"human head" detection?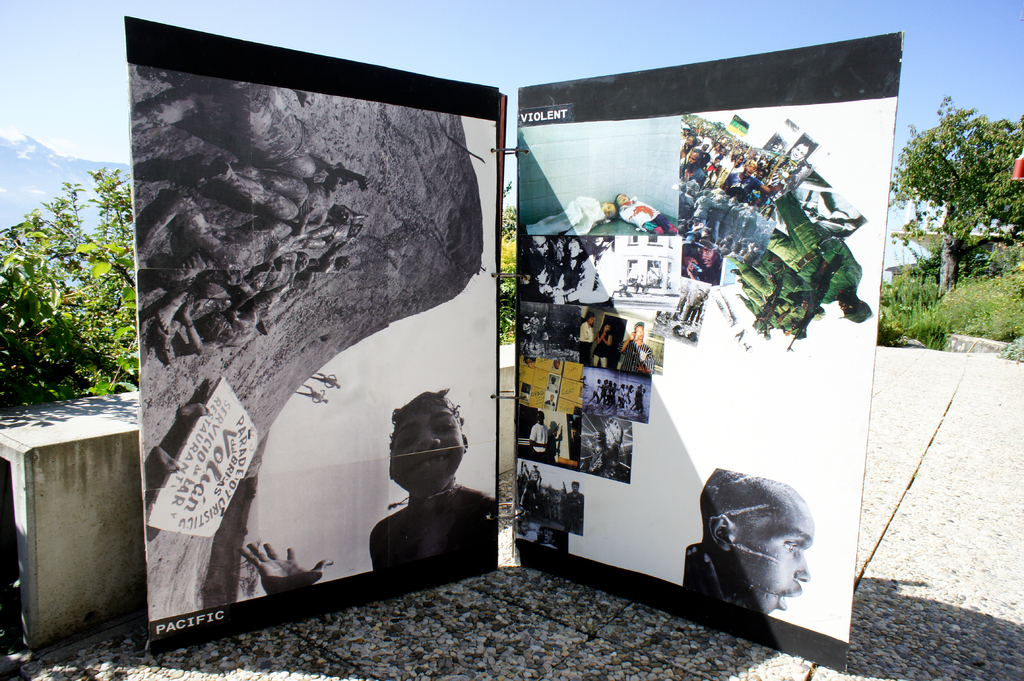
left=381, top=391, right=467, bottom=491
